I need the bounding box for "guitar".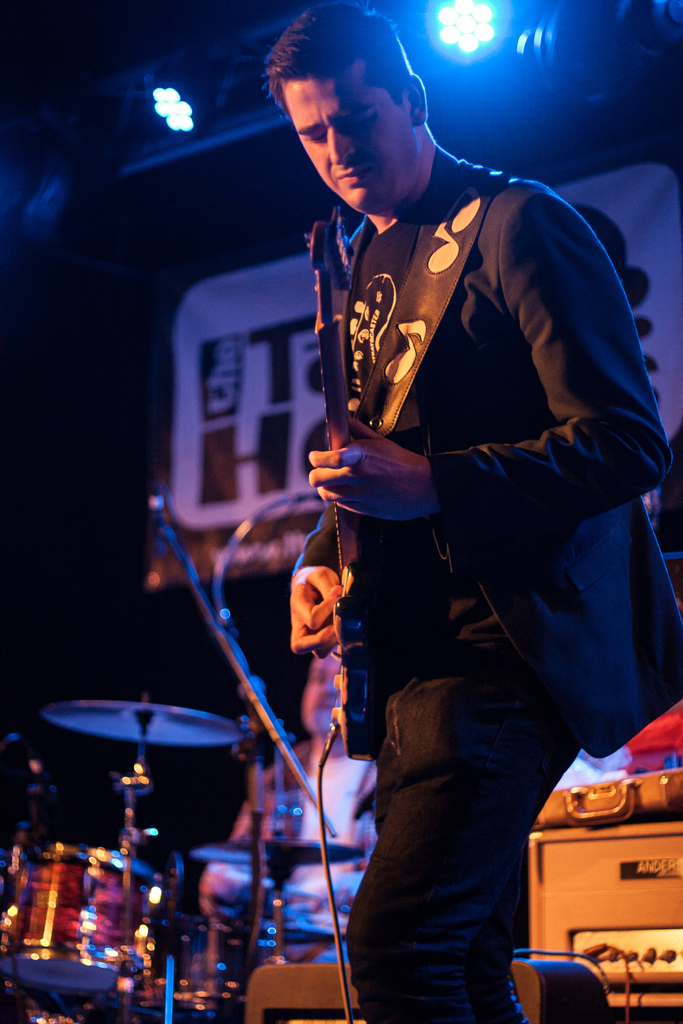
Here it is: <box>297,202,385,765</box>.
